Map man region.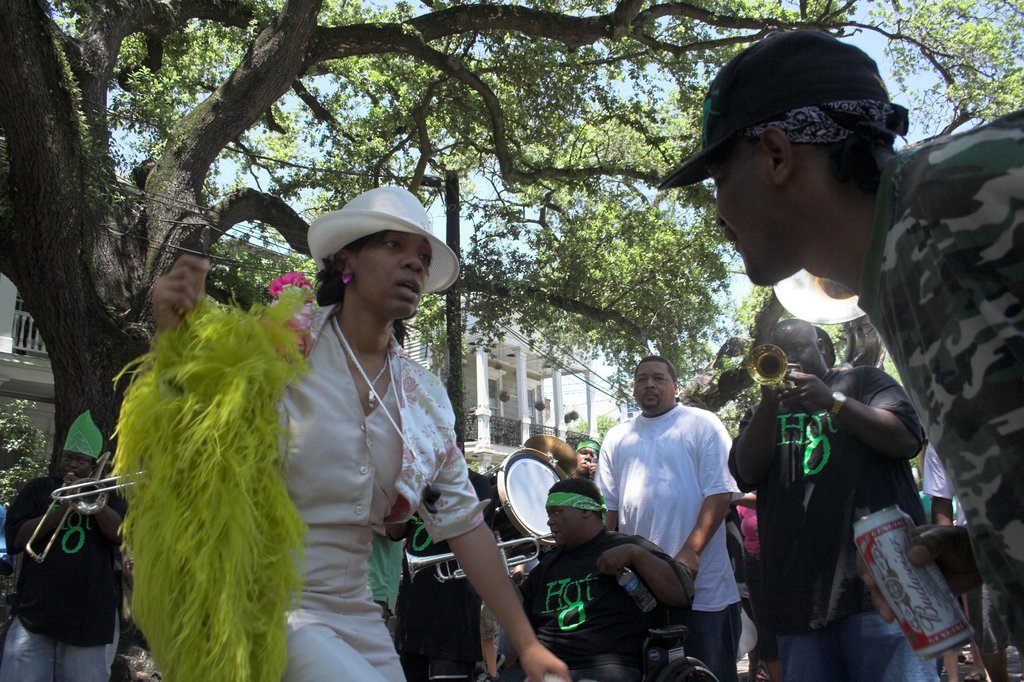
Mapped to BBox(0, 407, 133, 681).
